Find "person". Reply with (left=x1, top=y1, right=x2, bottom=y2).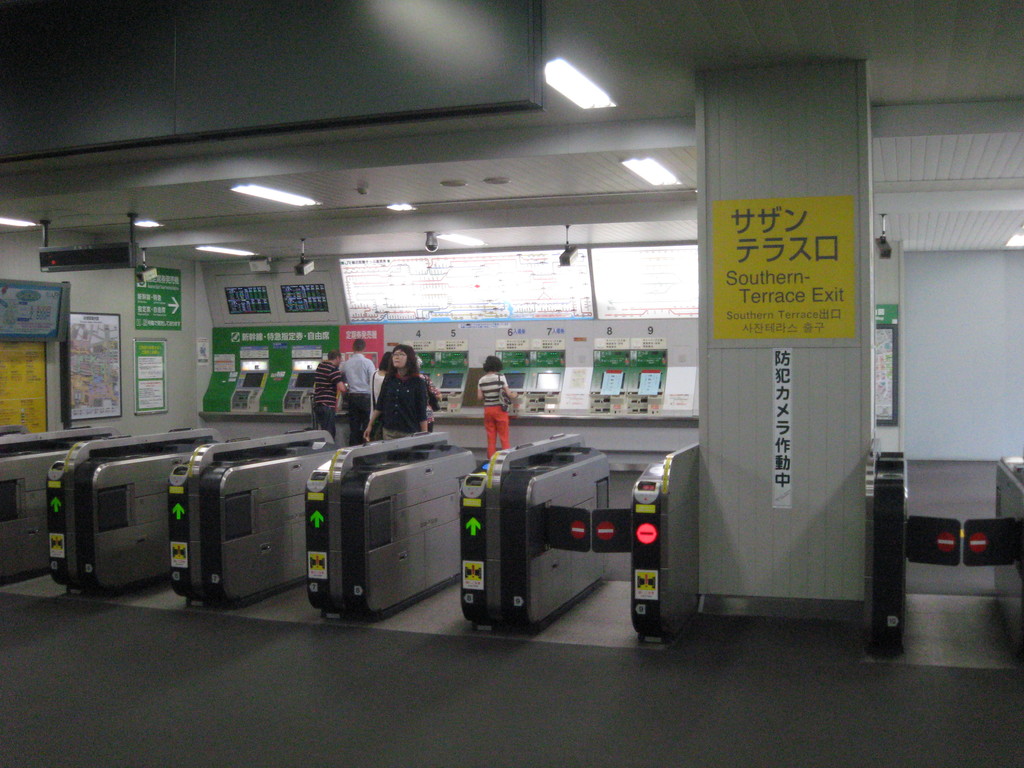
(left=341, top=335, right=377, bottom=447).
